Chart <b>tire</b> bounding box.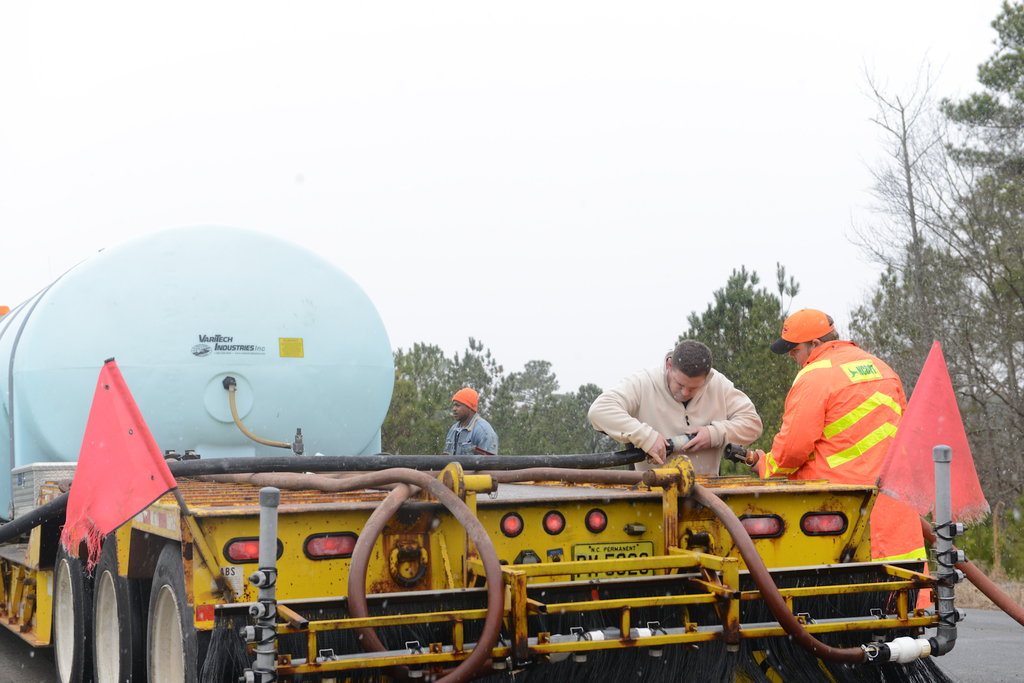
Charted: bbox(94, 554, 141, 682).
